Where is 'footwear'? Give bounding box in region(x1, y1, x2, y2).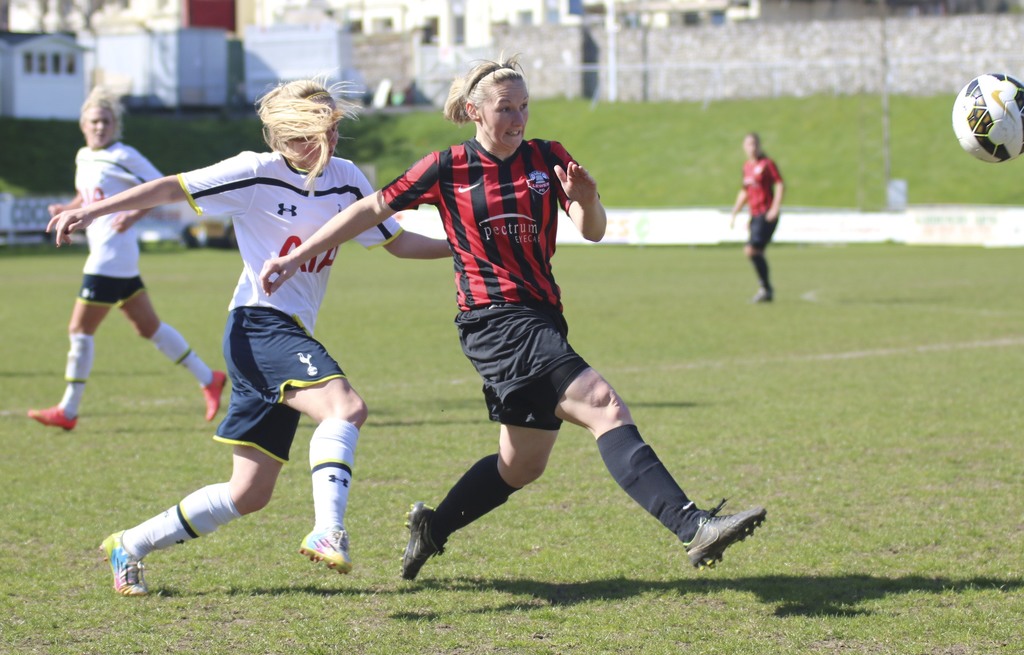
region(20, 400, 76, 433).
